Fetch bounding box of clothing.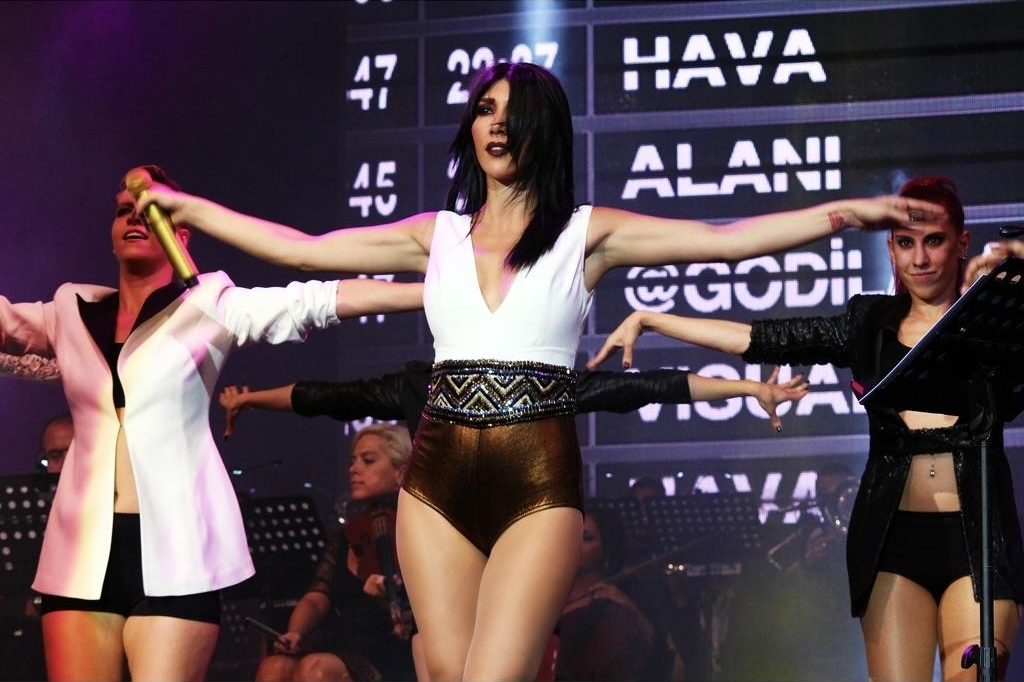
Bbox: x1=287 y1=356 x2=692 y2=440.
